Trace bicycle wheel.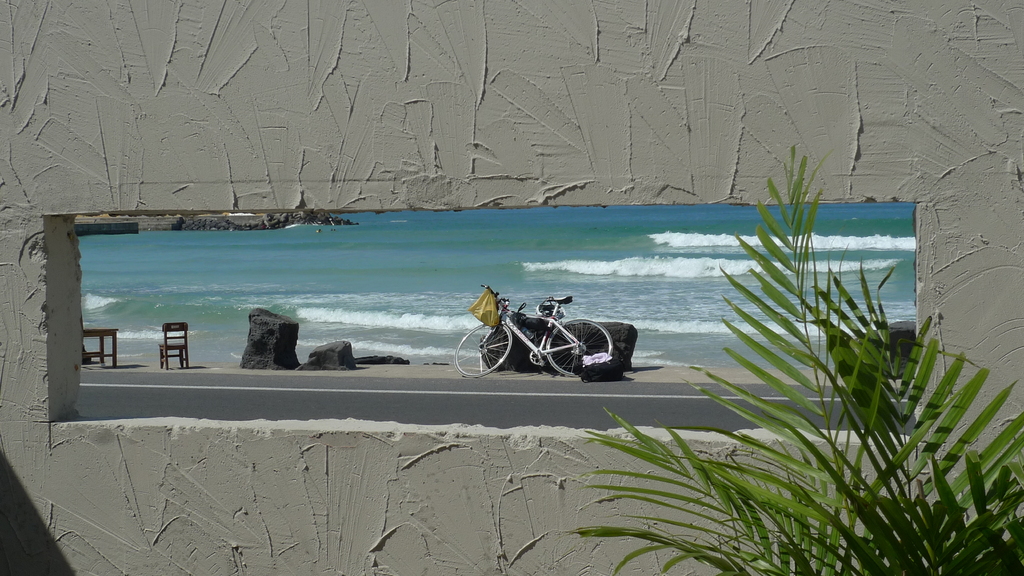
Traced to 540:317:619:376.
